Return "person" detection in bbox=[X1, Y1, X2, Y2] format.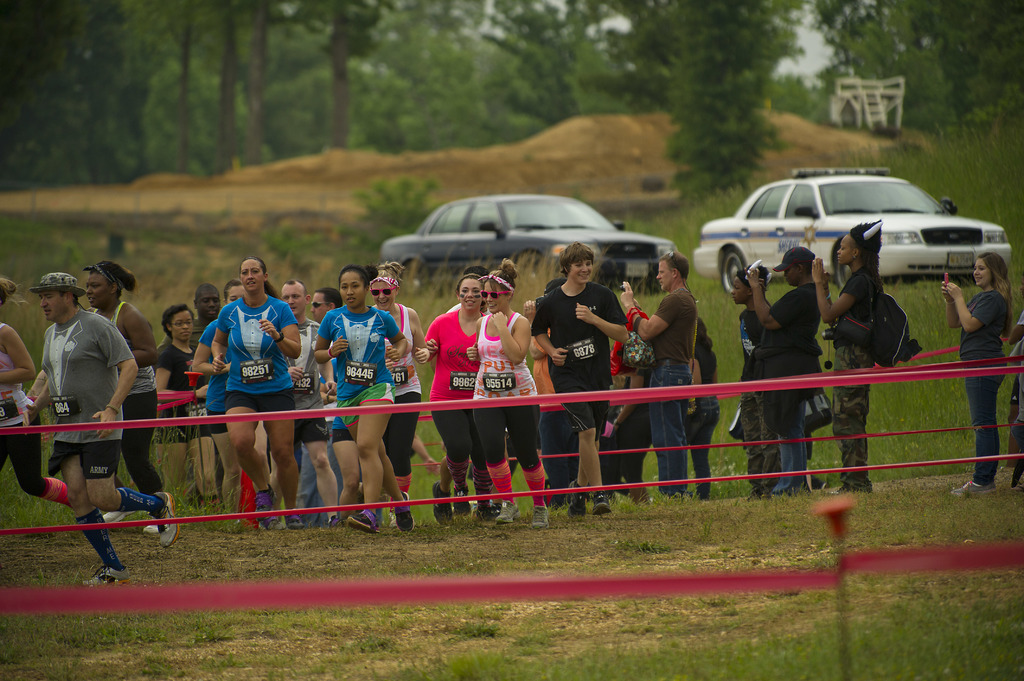
bbox=[528, 240, 630, 520].
